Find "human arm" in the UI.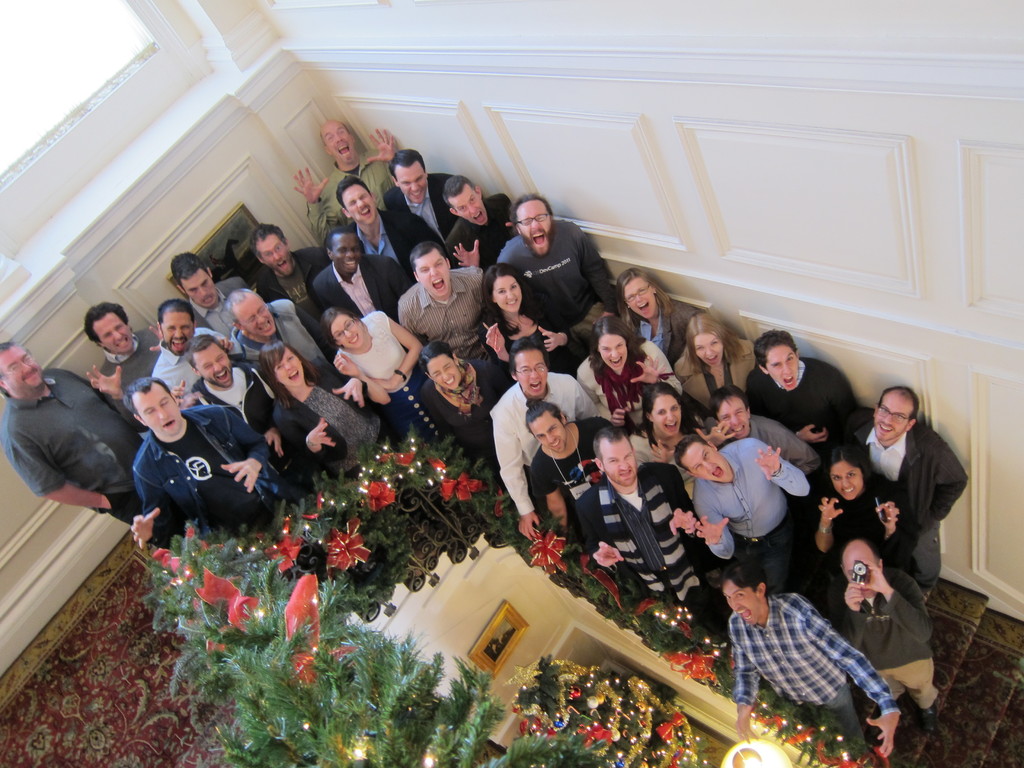
UI element at {"x1": 869, "y1": 484, "x2": 913, "y2": 559}.
